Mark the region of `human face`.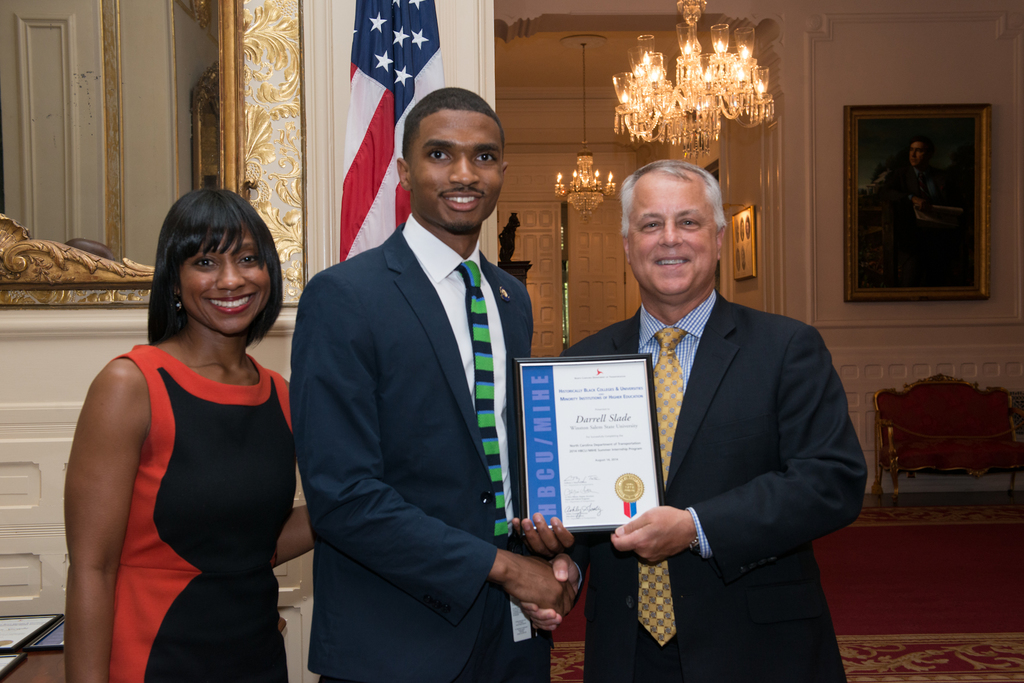
Region: box=[412, 112, 503, 229].
